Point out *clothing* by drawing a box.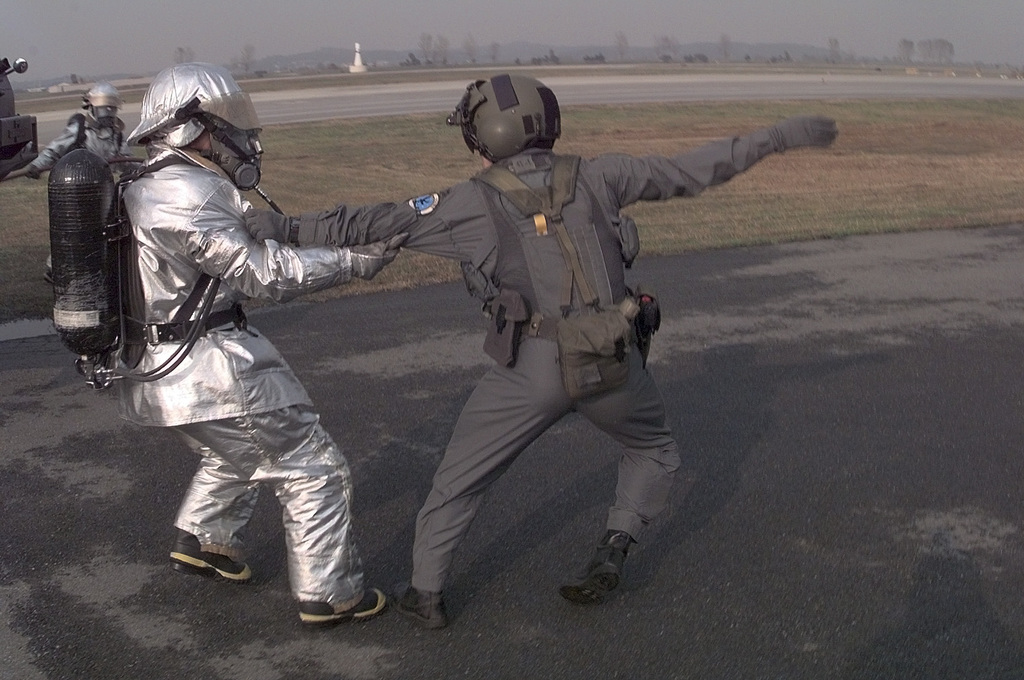
x1=30 y1=117 x2=126 y2=272.
